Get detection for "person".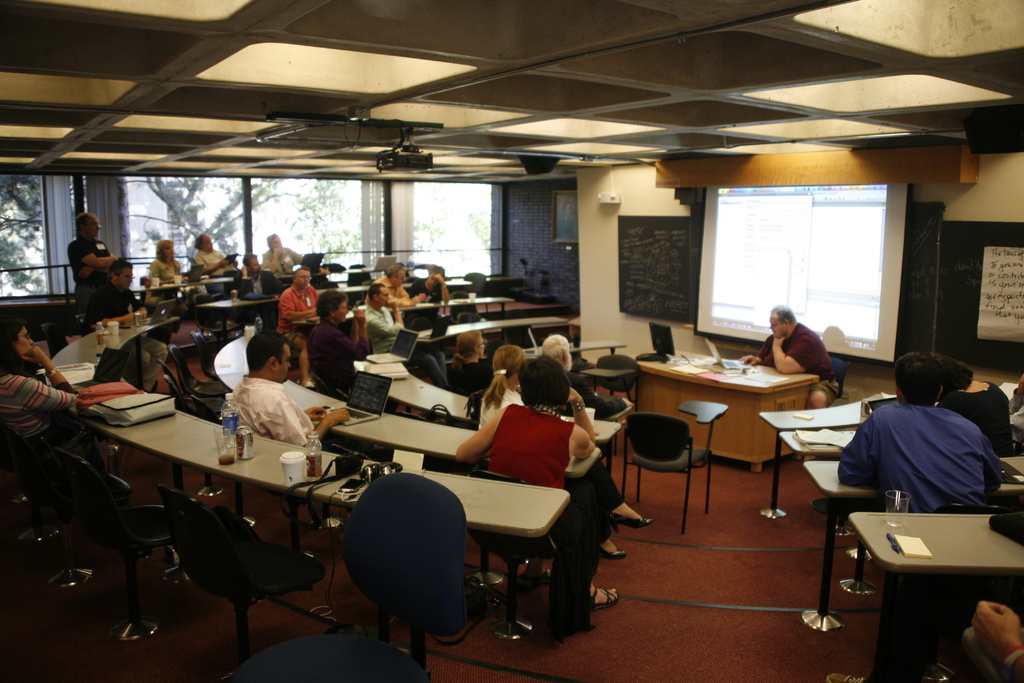
Detection: l=219, t=333, r=355, b=447.
